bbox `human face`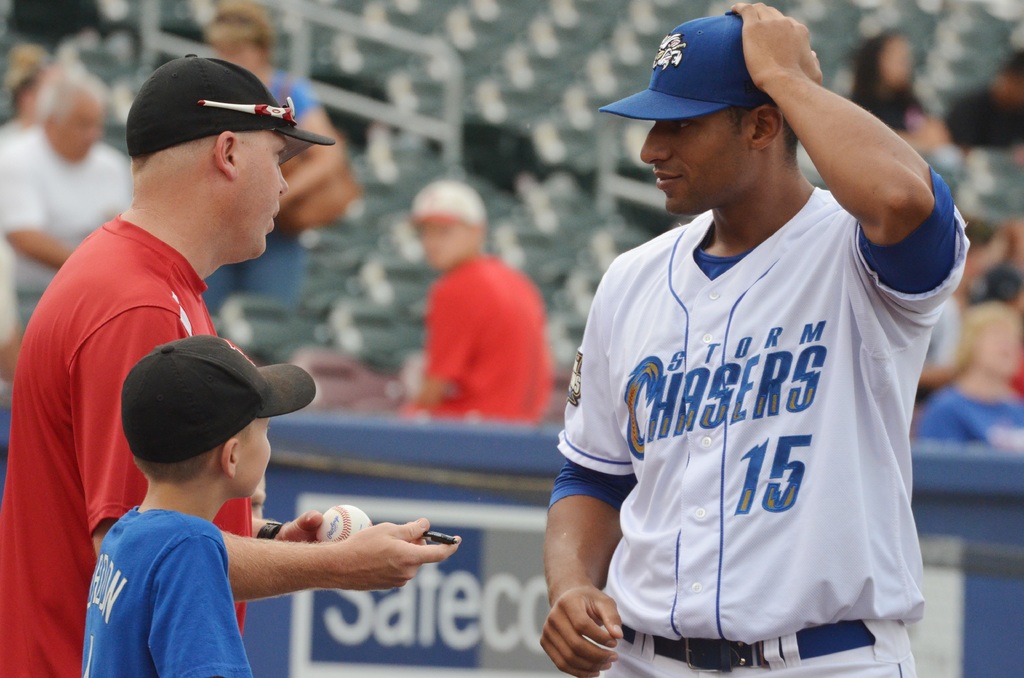
(56, 105, 99, 156)
